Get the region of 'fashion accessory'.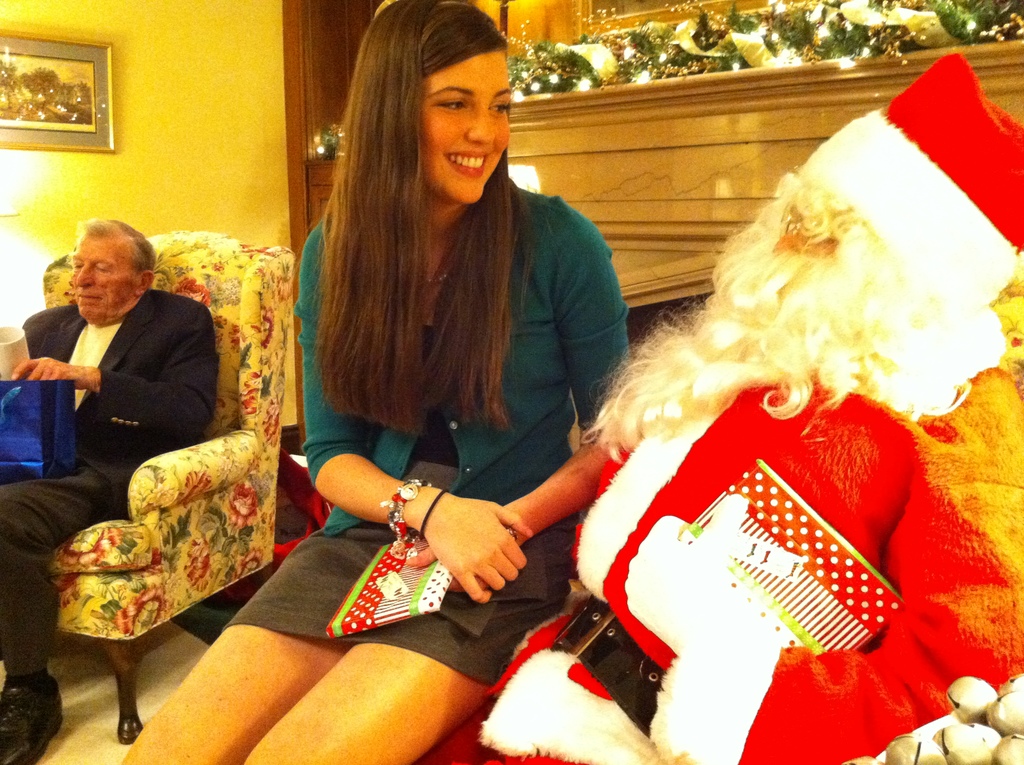
x1=2, y1=668, x2=48, y2=688.
